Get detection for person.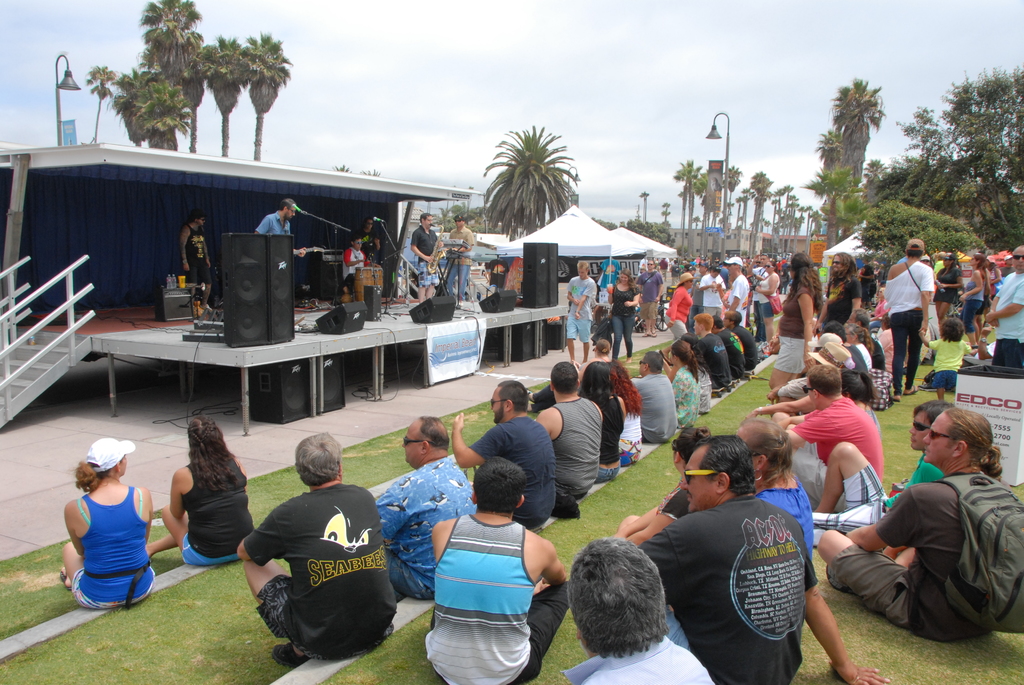
Detection: x1=254, y1=198, x2=308, y2=258.
